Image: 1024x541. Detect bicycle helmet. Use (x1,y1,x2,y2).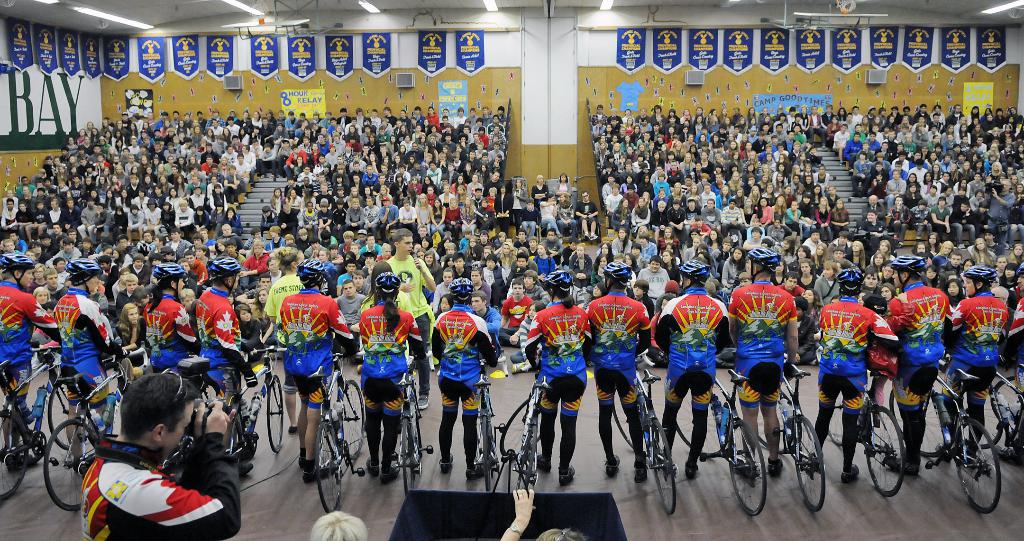
(961,270,993,289).
